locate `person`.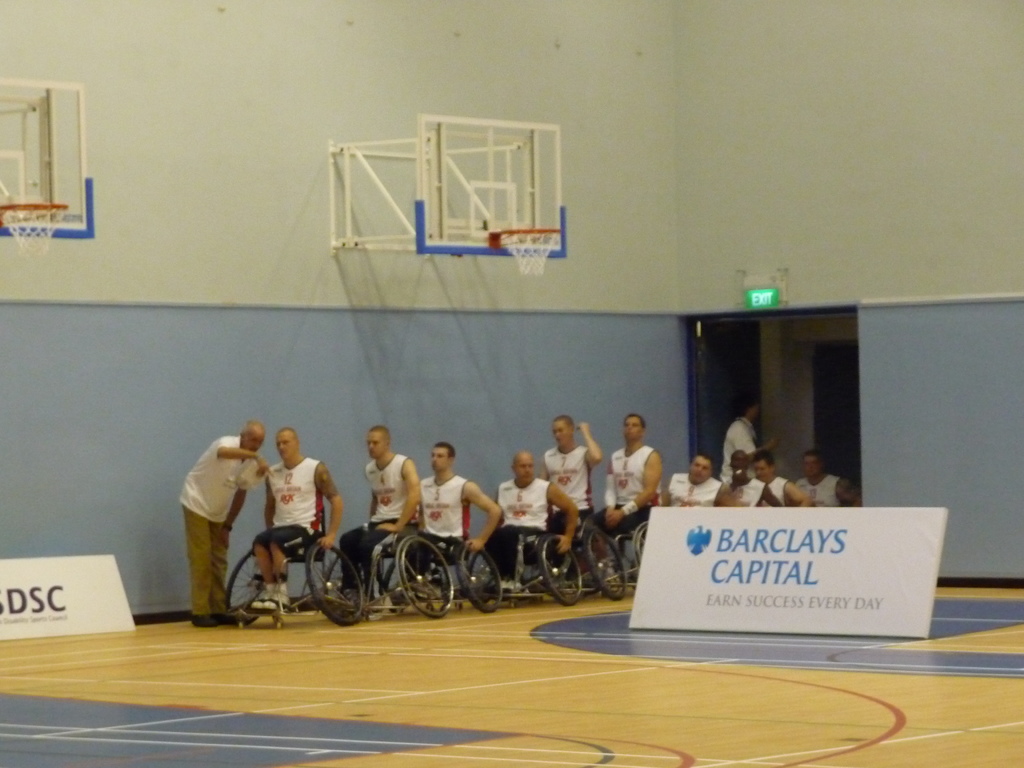
Bounding box: 719,401,764,488.
